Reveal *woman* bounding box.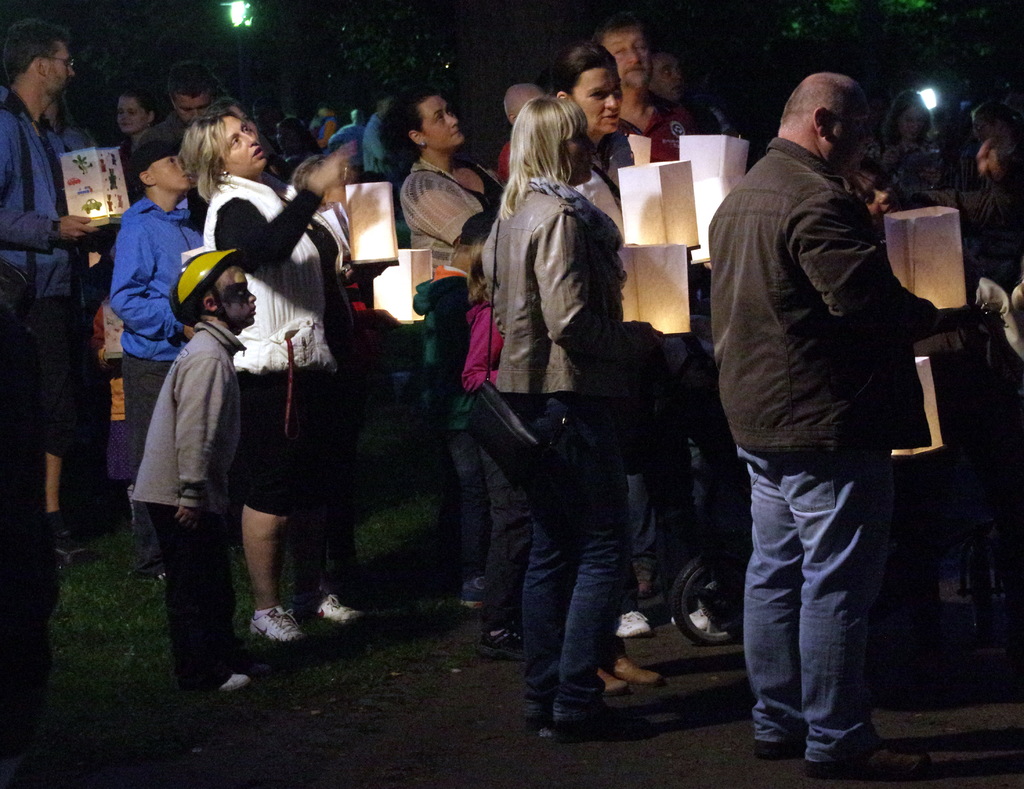
Revealed: bbox=(109, 90, 178, 161).
